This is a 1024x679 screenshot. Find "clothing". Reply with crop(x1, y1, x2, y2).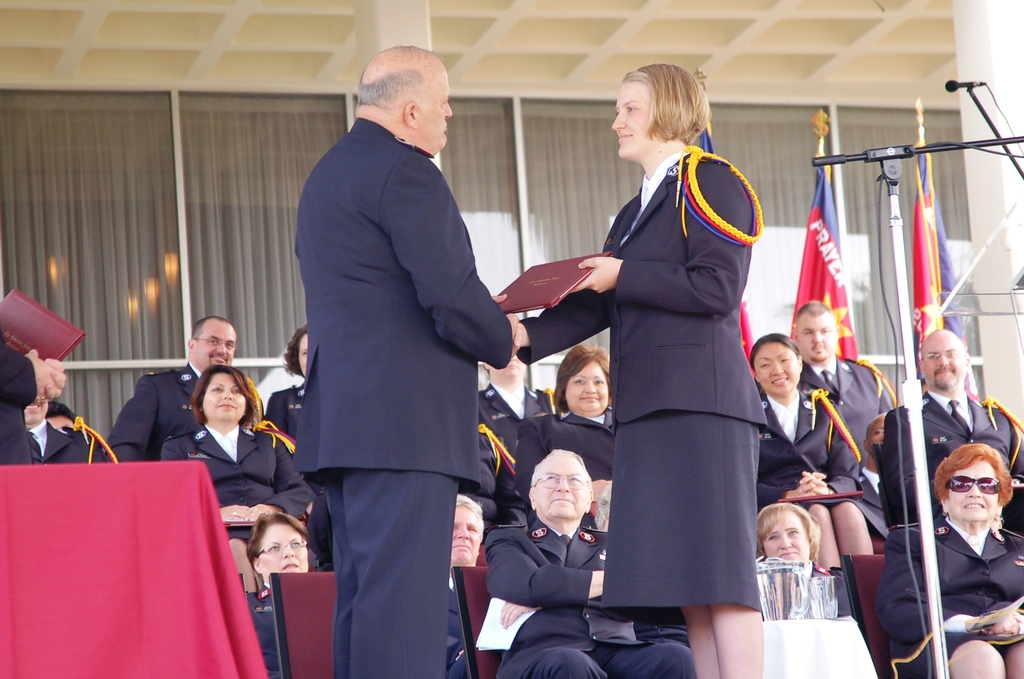
crop(538, 406, 617, 474).
